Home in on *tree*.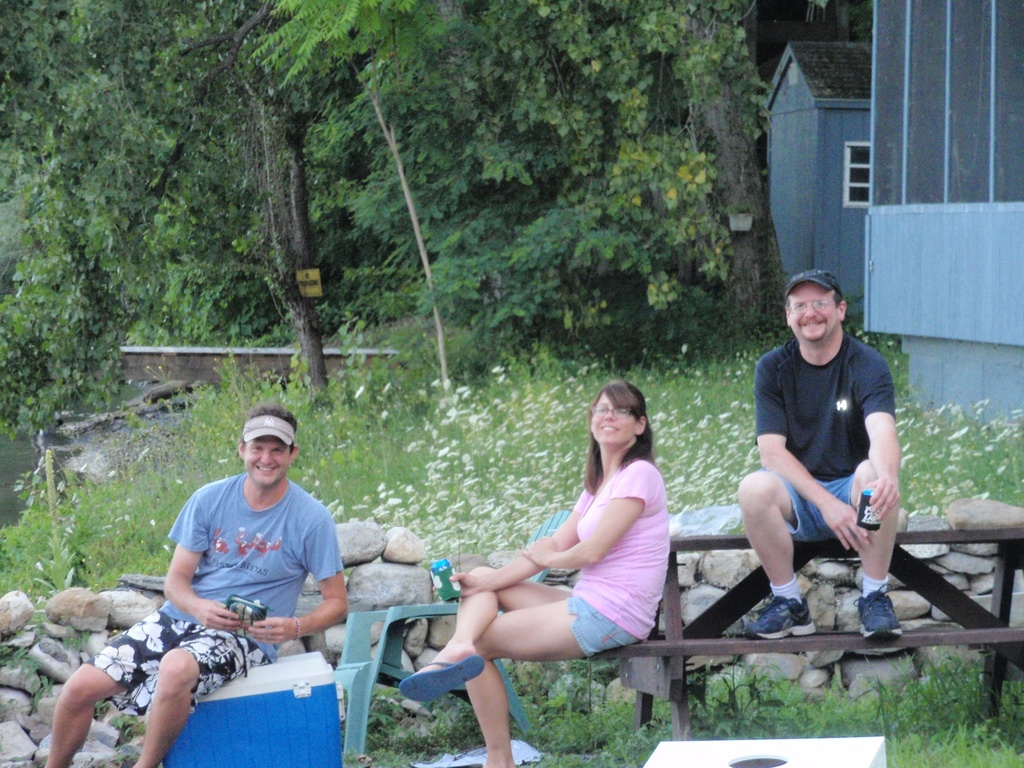
Homed in at <box>0,0,268,417</box>.
